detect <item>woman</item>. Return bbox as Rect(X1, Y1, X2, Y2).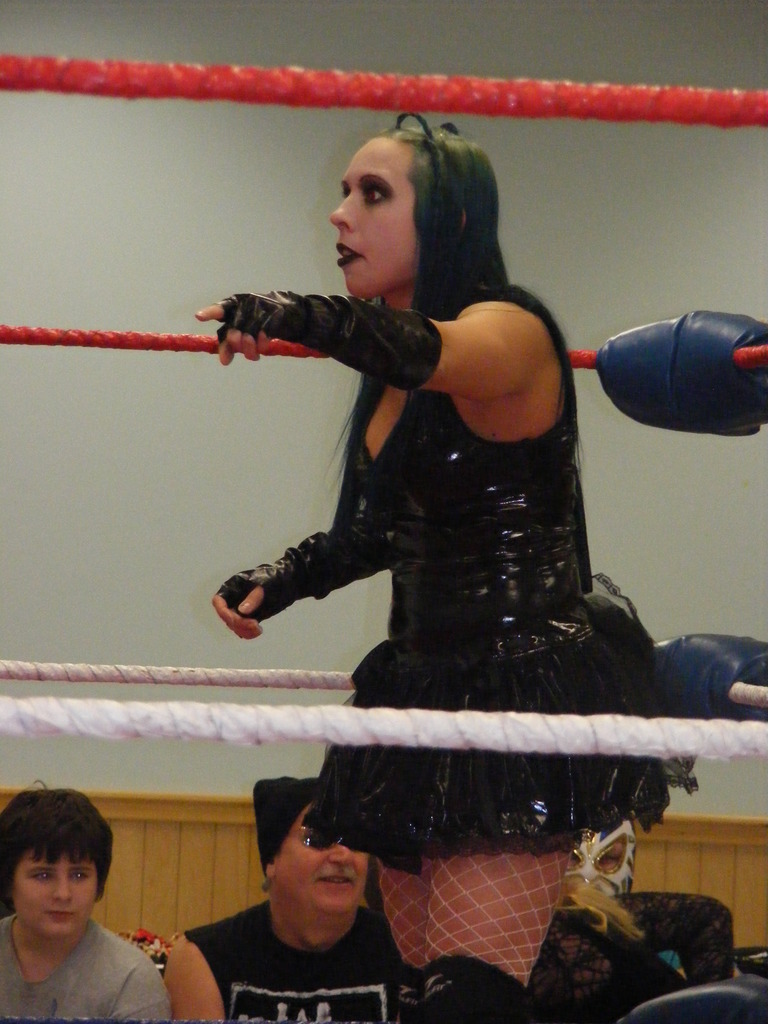
Rect(194, 131, 671, 986).
